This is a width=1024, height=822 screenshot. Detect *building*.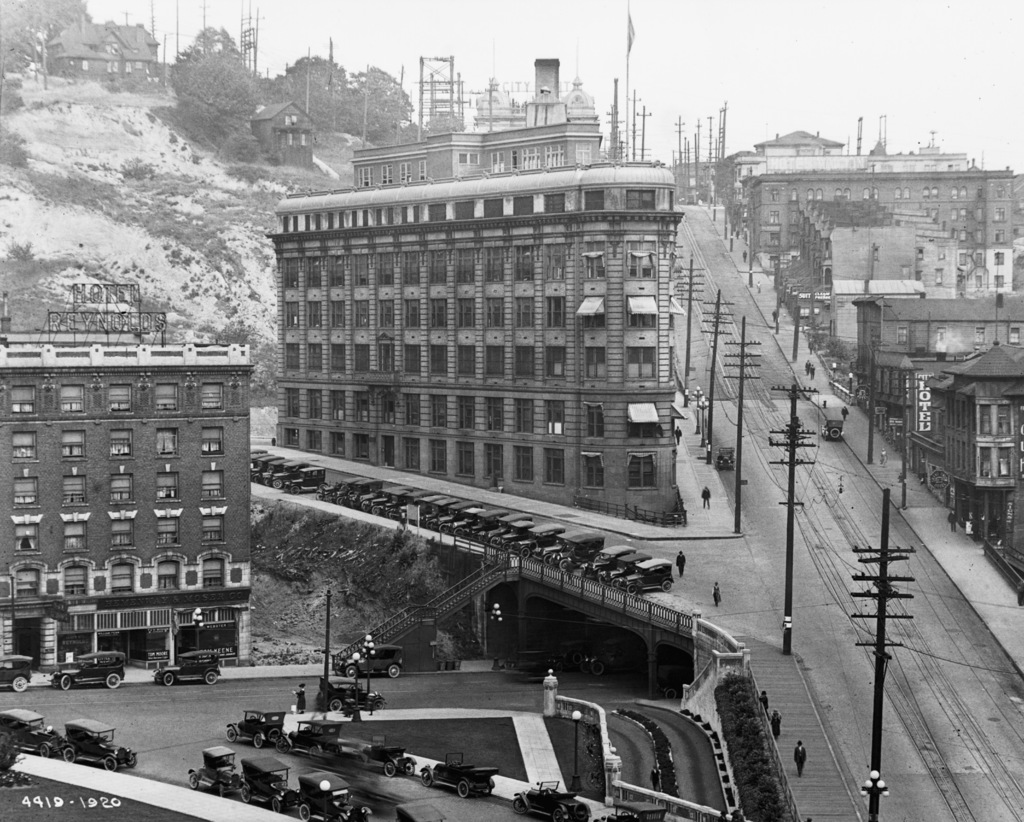
box=[266, 164, 684, 519].
